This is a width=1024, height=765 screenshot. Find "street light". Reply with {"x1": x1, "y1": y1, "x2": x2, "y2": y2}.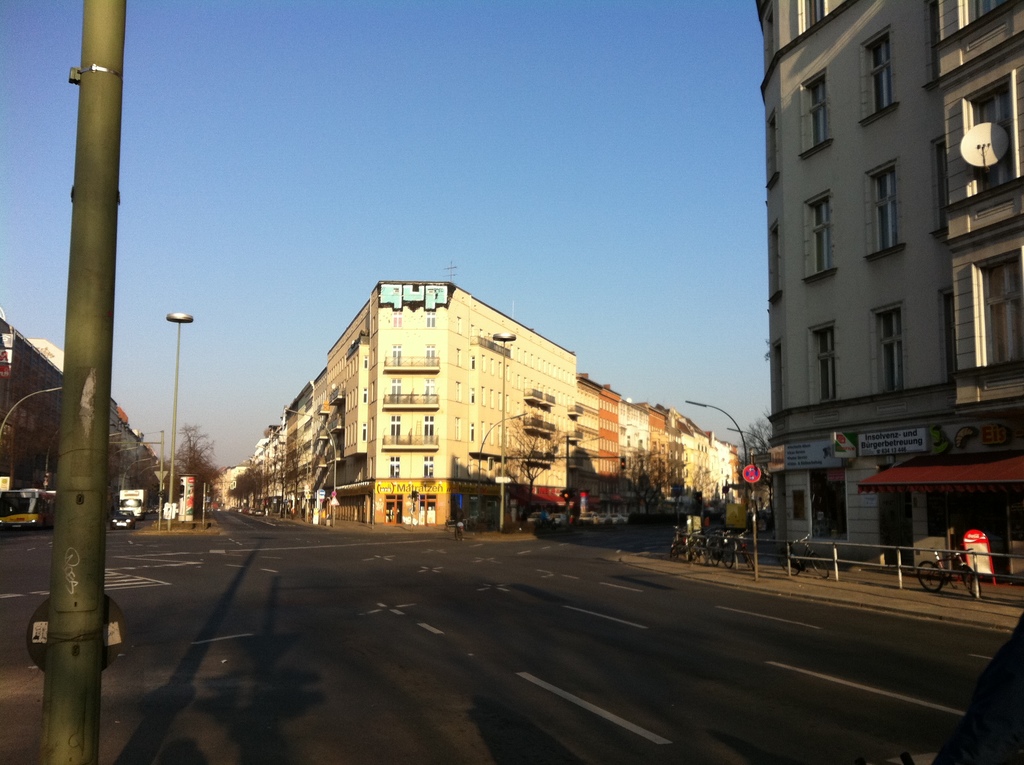
{"x1": 121, "y1": 455, "x2": 151, "y2": 494}.
